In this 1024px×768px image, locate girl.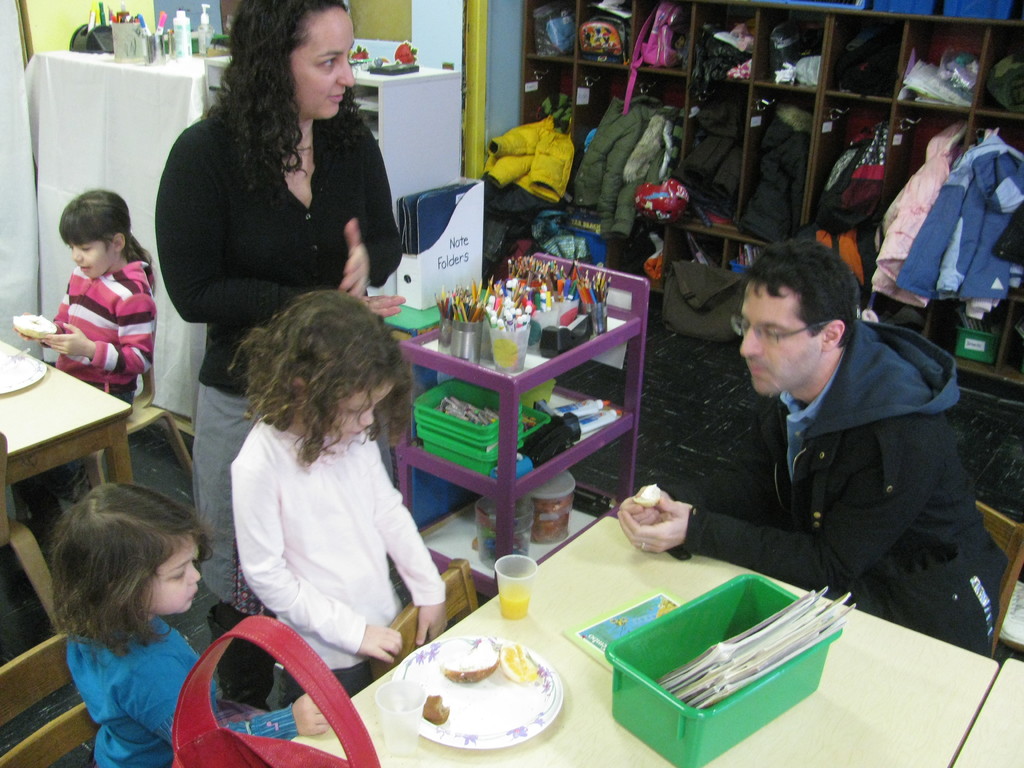
Bounding box: <box>10,186,160,519</box>.
